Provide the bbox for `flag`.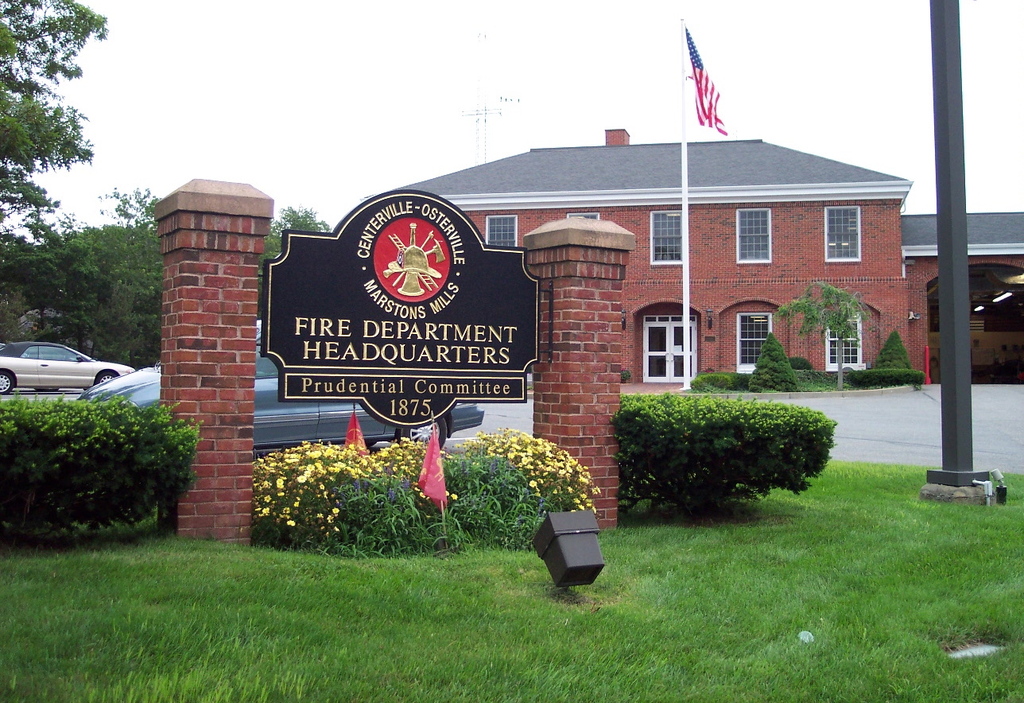
Rect(681, 39, 745, 137).
